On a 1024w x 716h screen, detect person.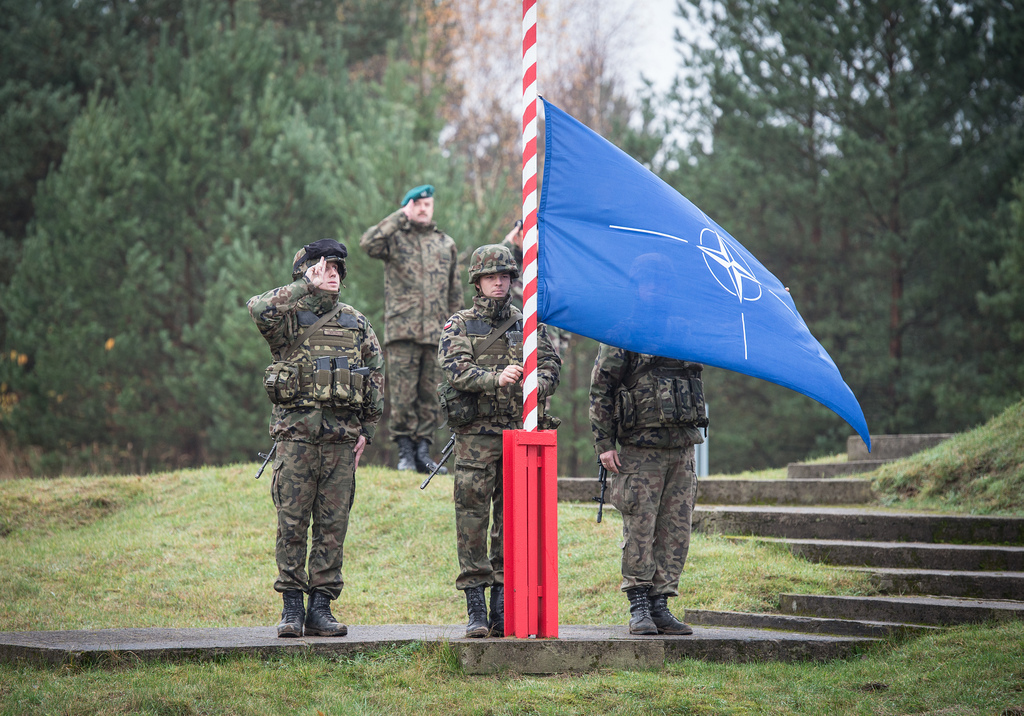
select_region(586, 252, 716, 641).
